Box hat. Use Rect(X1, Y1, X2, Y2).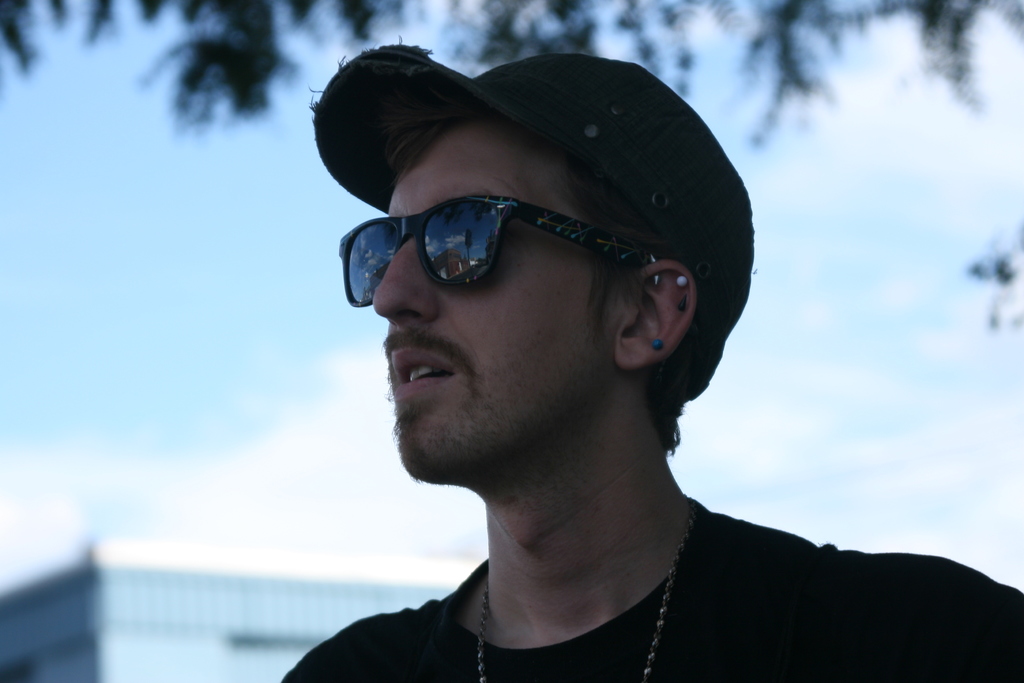
Rect(314, 35, 754, 397).
